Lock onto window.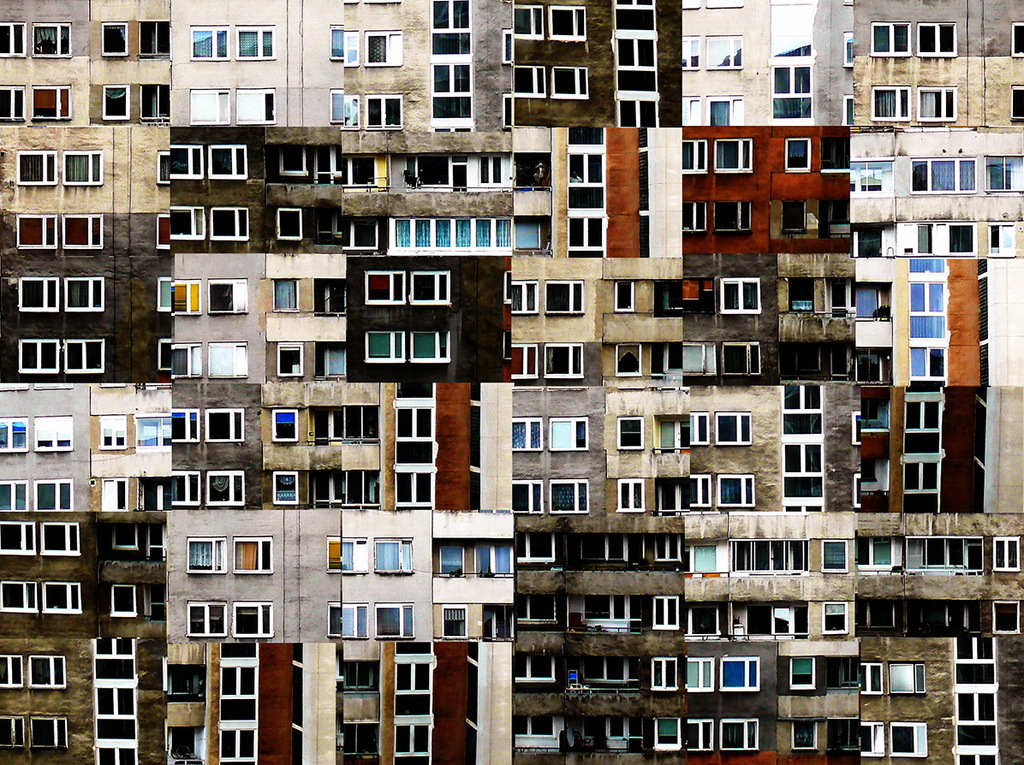
Locked: x1=511 y1=478 x2=552 y2=519.
